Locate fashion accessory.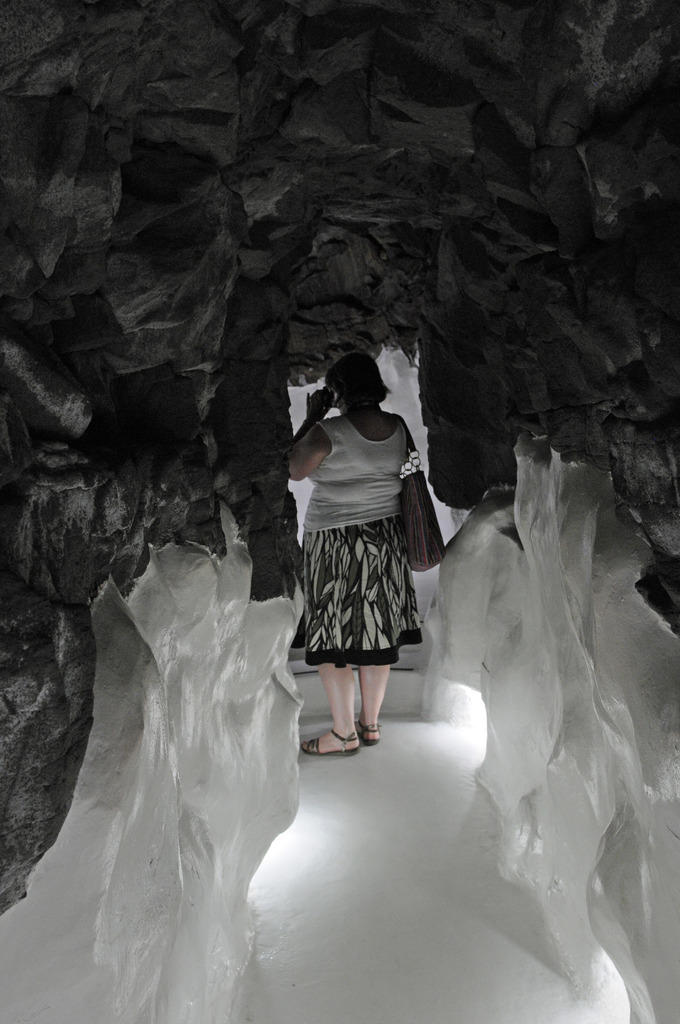
Bounding box: box=[361, 724, 382, 746].
